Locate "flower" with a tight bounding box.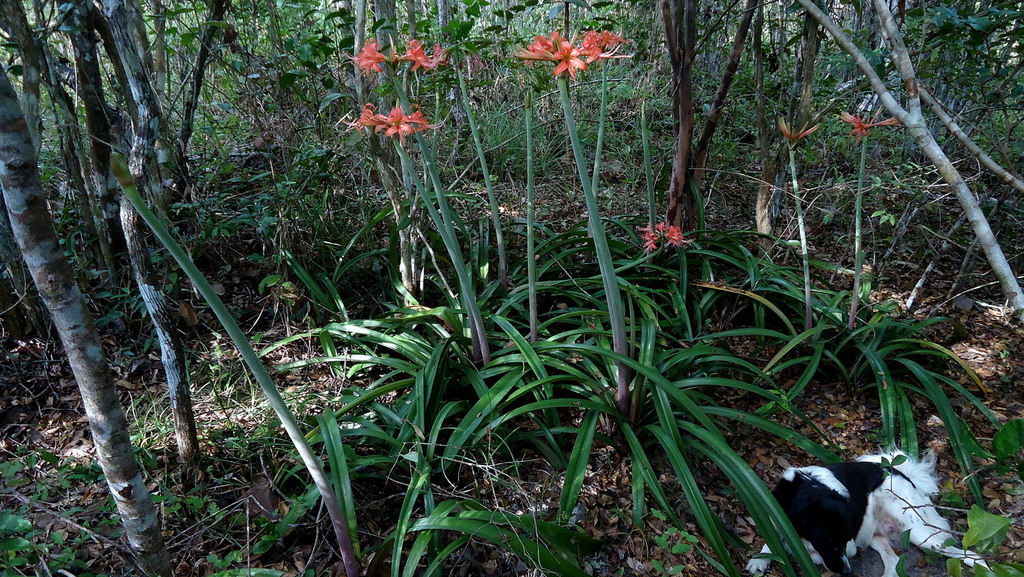
detection(840, 108, 898, 136).
